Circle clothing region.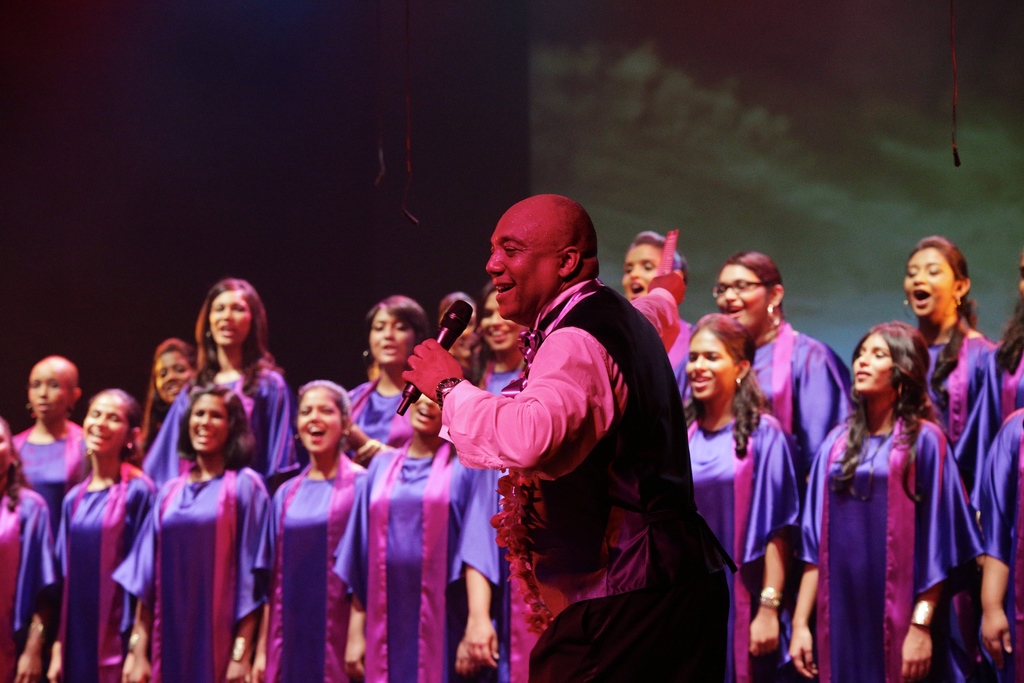
Region: <box>687,375,804,682</box>.
